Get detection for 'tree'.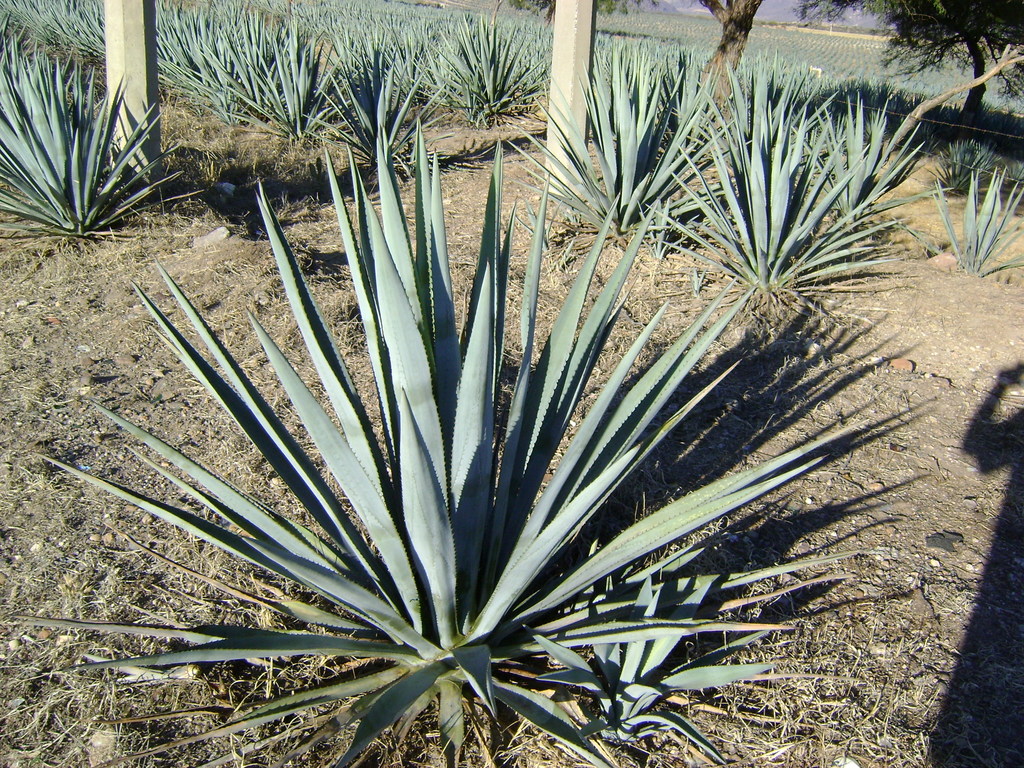
Detection: locate(792, 0, 1023, 120).
